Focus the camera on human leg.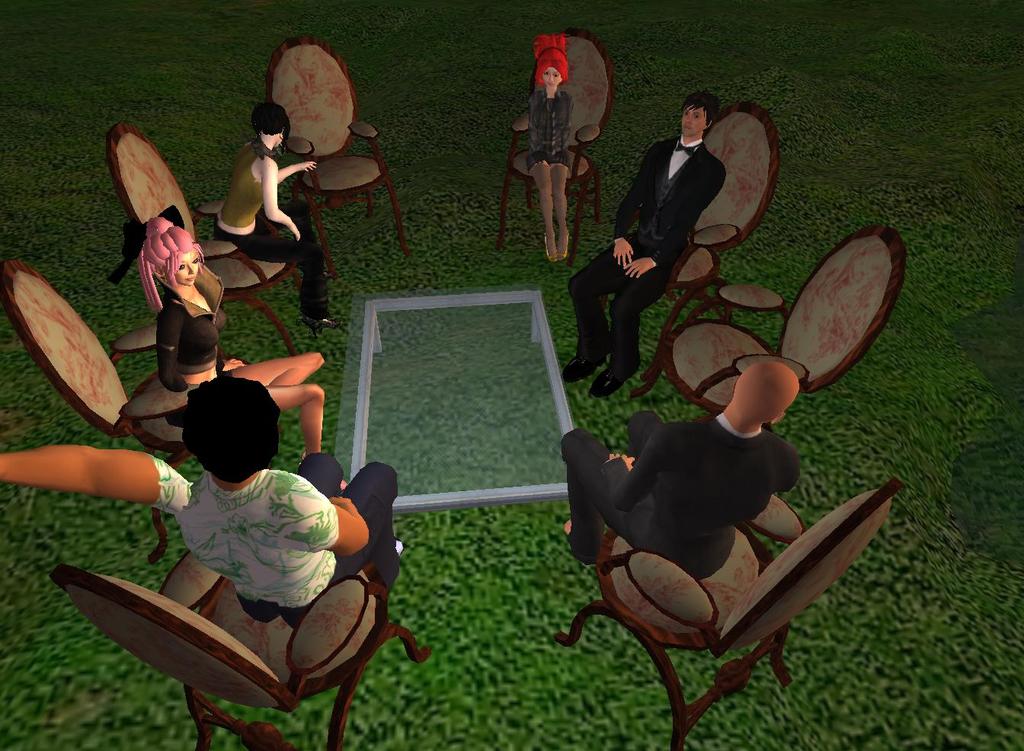
Focus region: [269,385,325,461].
